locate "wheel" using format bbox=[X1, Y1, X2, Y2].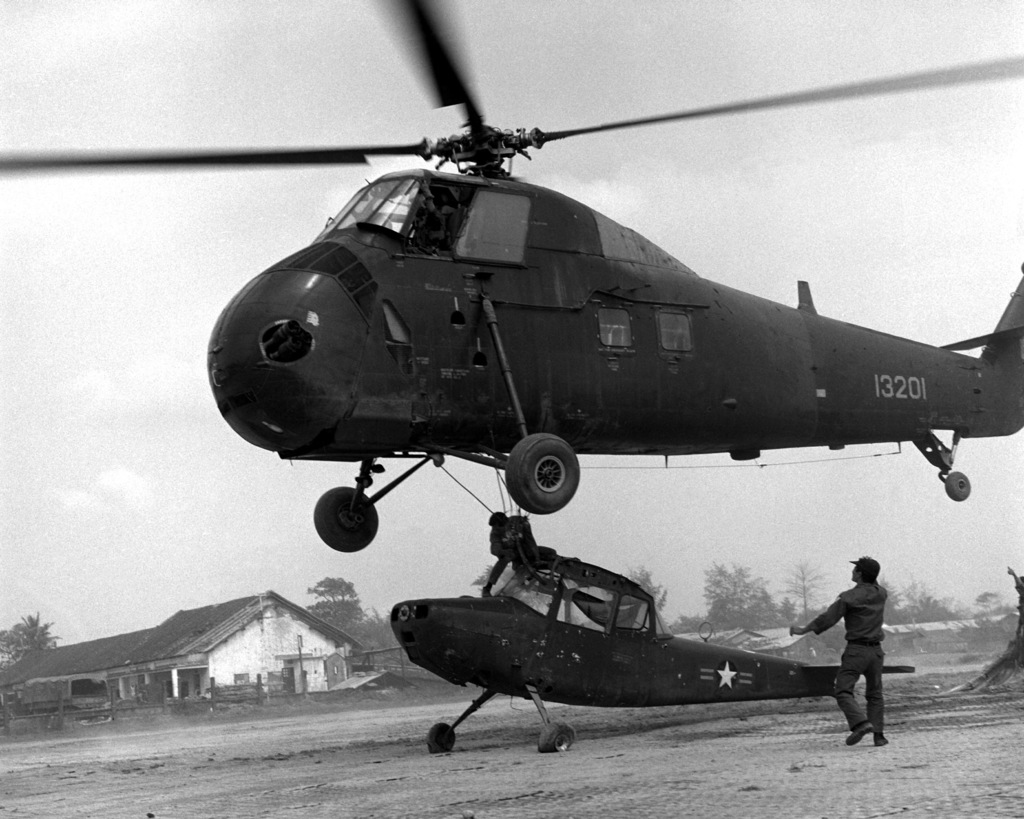
bbox=[541, 724, 571, 754].
